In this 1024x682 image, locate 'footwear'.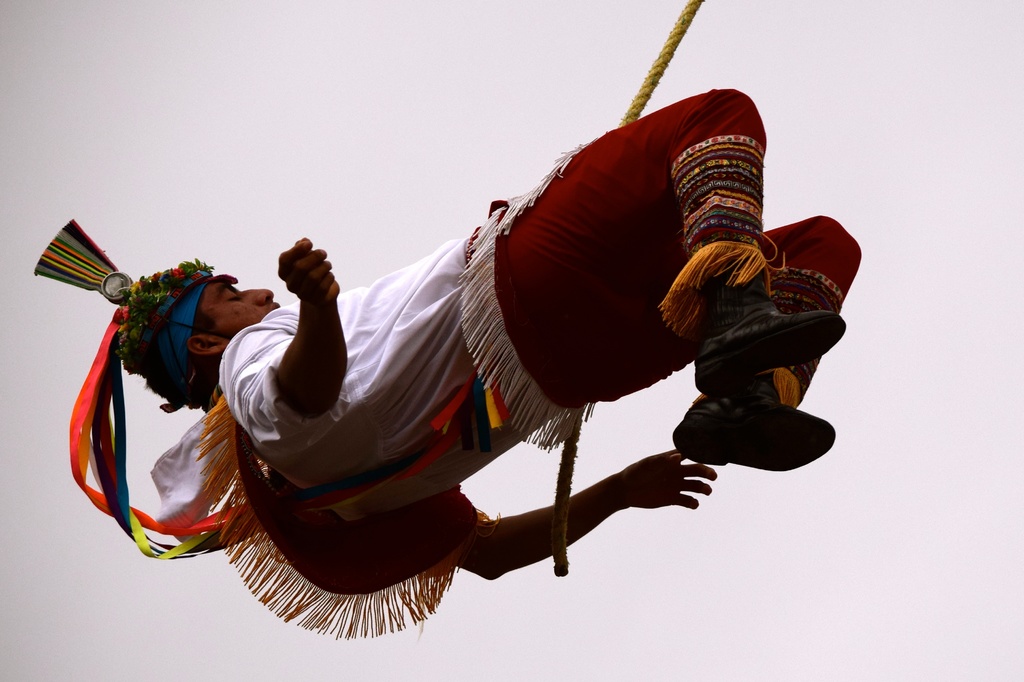
Bounding box: [left=701, top=305, right=843, bottom=393].
